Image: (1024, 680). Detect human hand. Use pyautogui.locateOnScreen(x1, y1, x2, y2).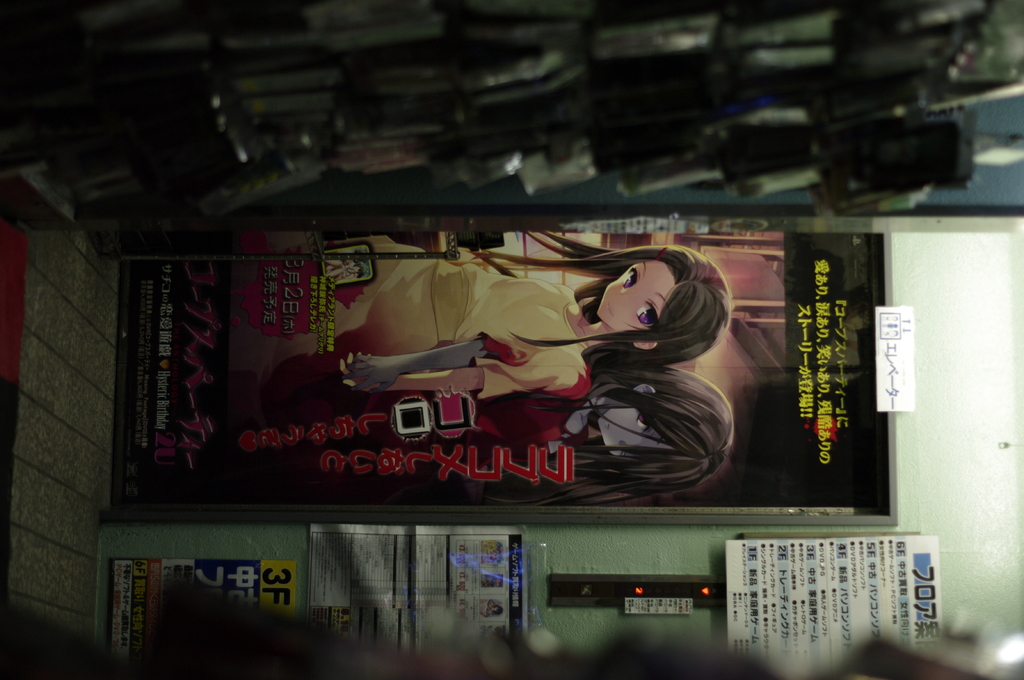
pyautogui.locateOnScreen(343, 351, 392, 392).
